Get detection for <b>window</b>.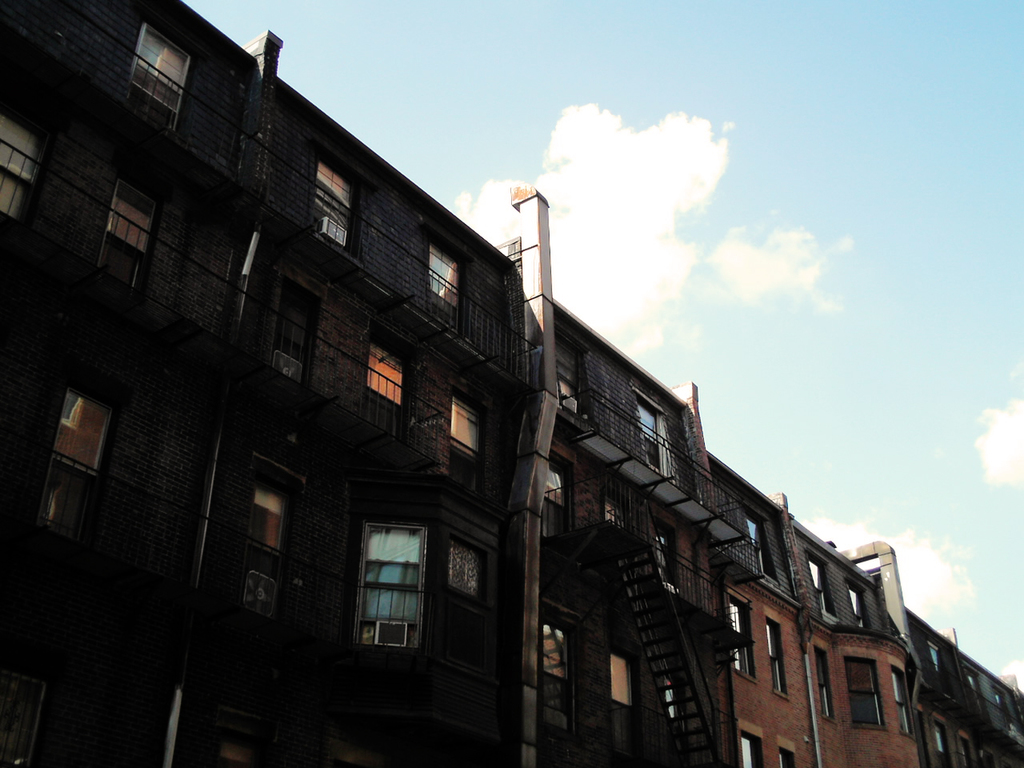
Detection: 852, 584, 862, 630.
